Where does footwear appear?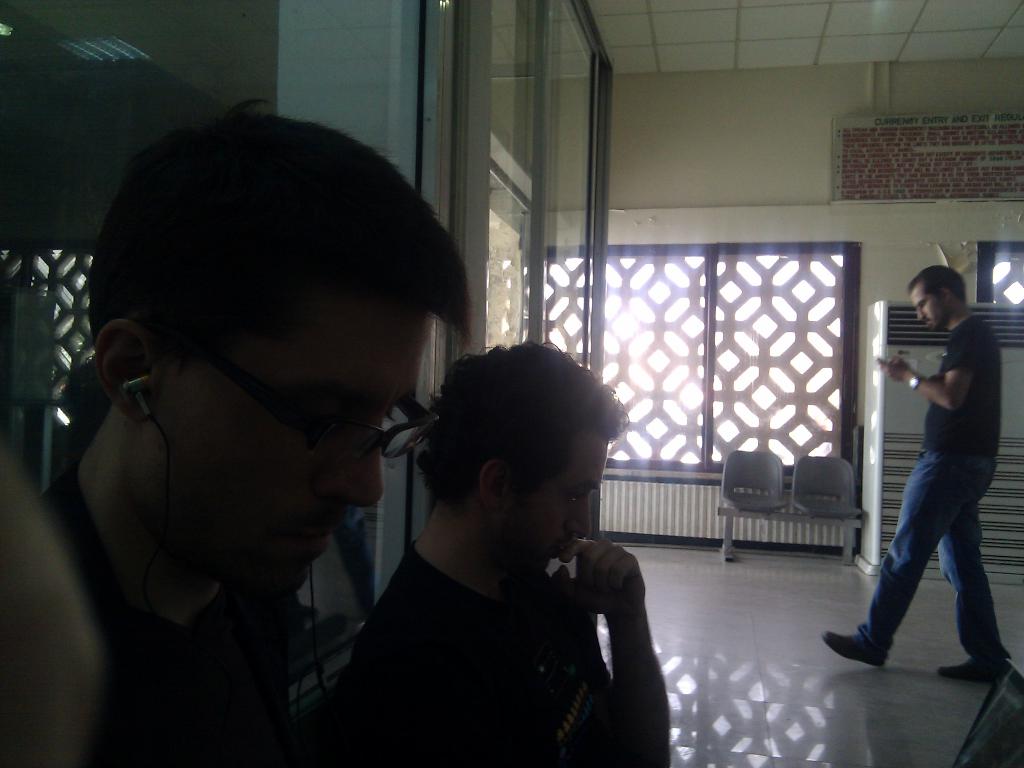
Appears at [x1=935, y1=643, x2=1007, y2=680].
